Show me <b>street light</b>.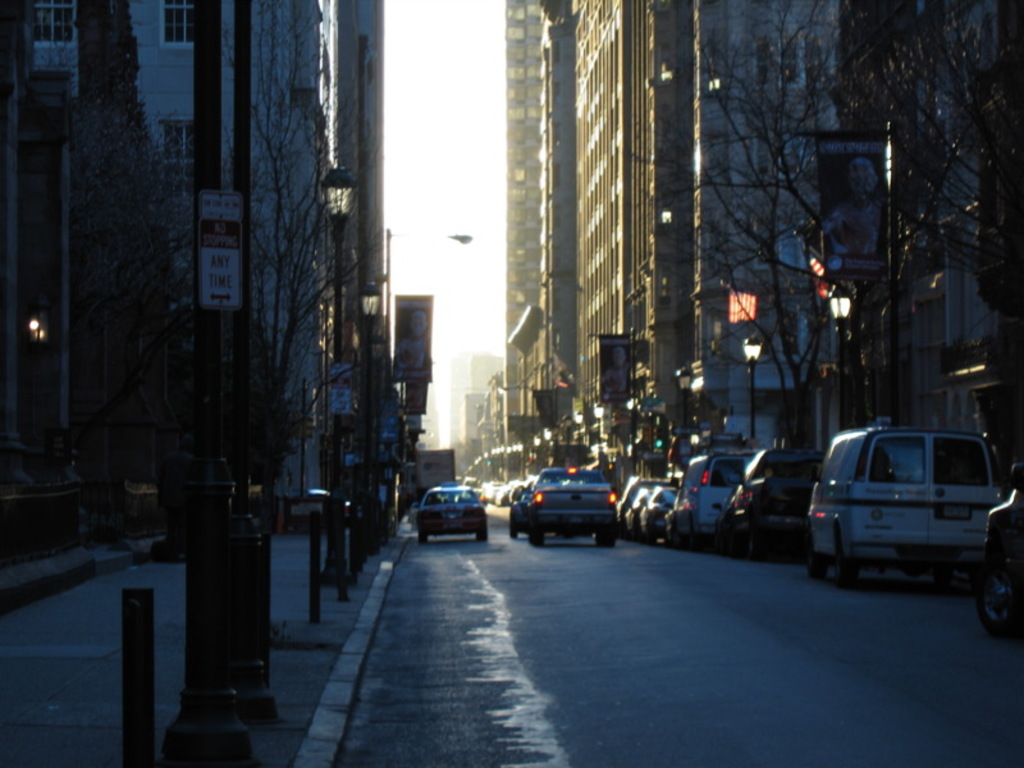
<b>street light</b> is here: box=[627, 393, 643, 471].
